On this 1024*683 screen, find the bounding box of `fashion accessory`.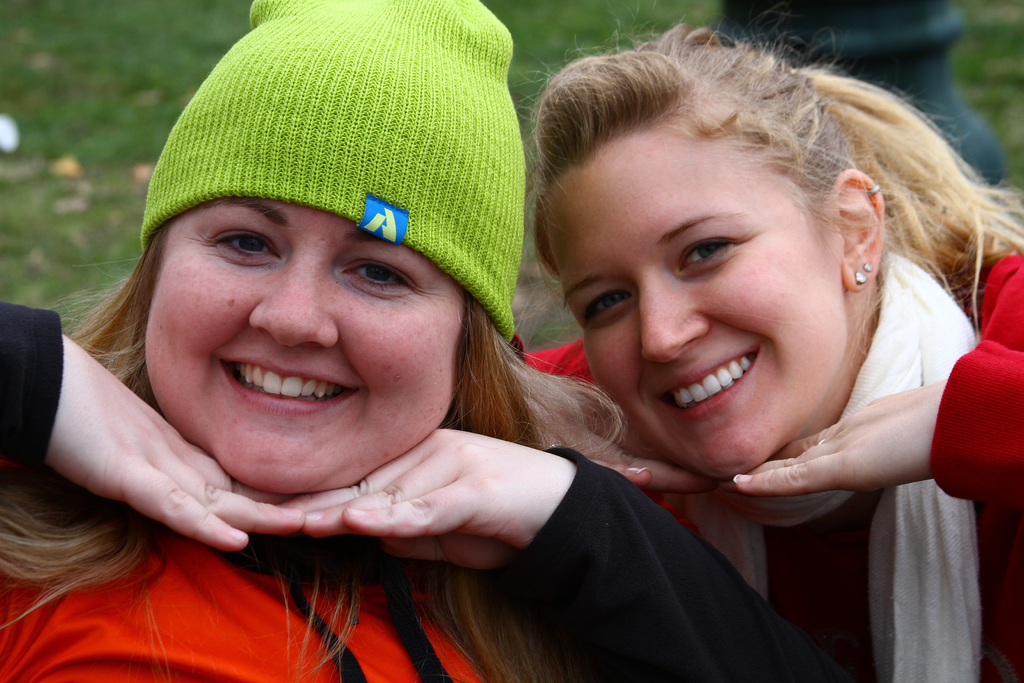
Bounding box: Rect(860, 263, 871, 270).
